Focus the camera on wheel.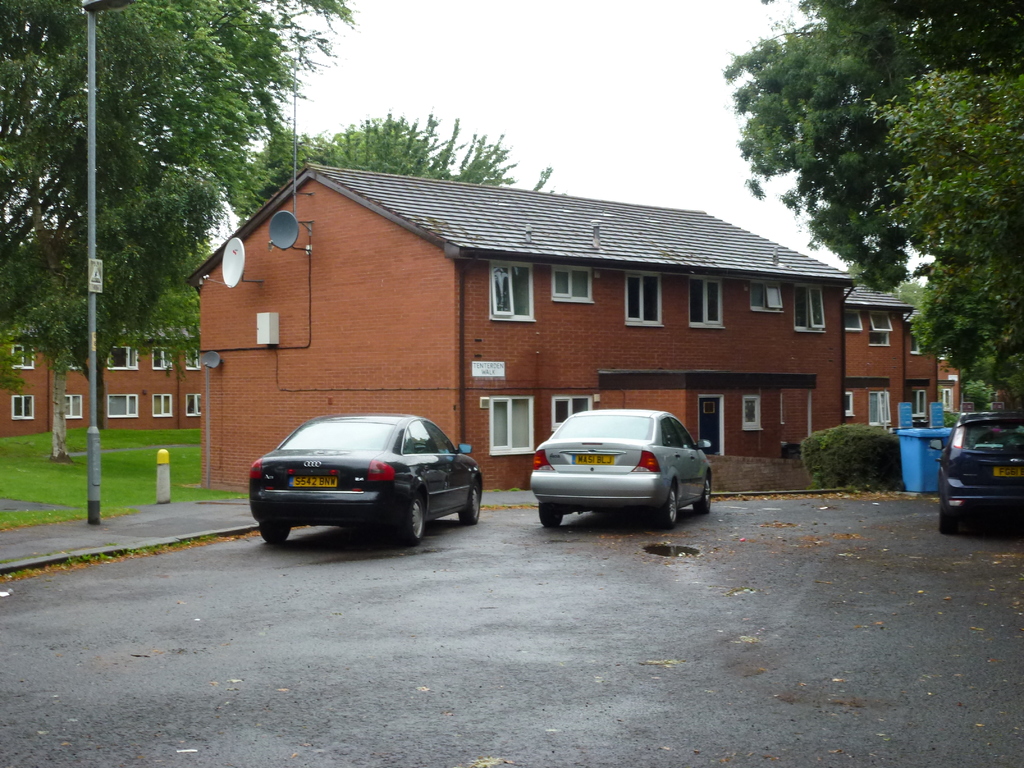
Focus region: pyautogui.locateOnScreen(465, 486, 480, 522).
